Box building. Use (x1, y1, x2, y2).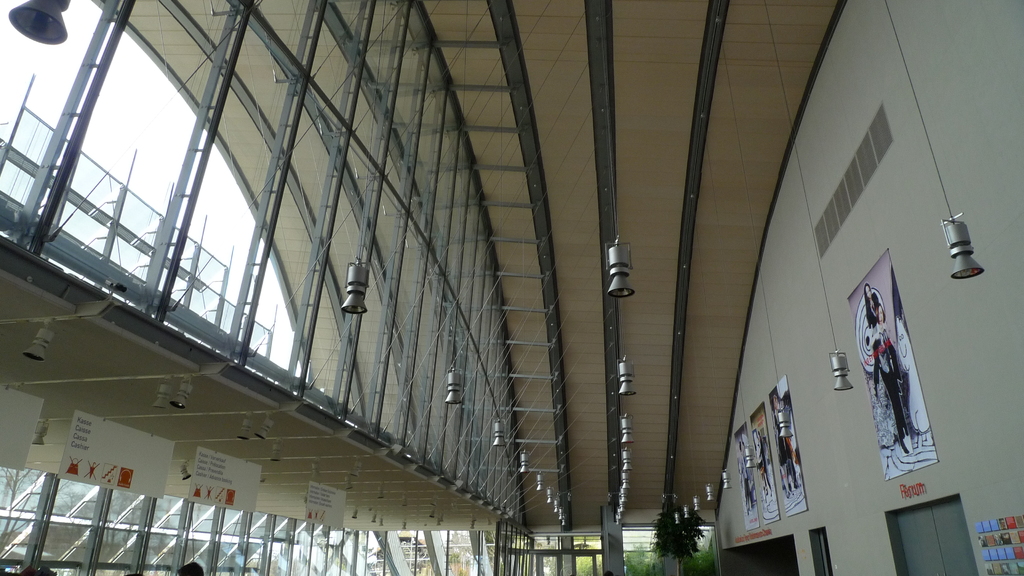
(0, 0, 1023, 575).
